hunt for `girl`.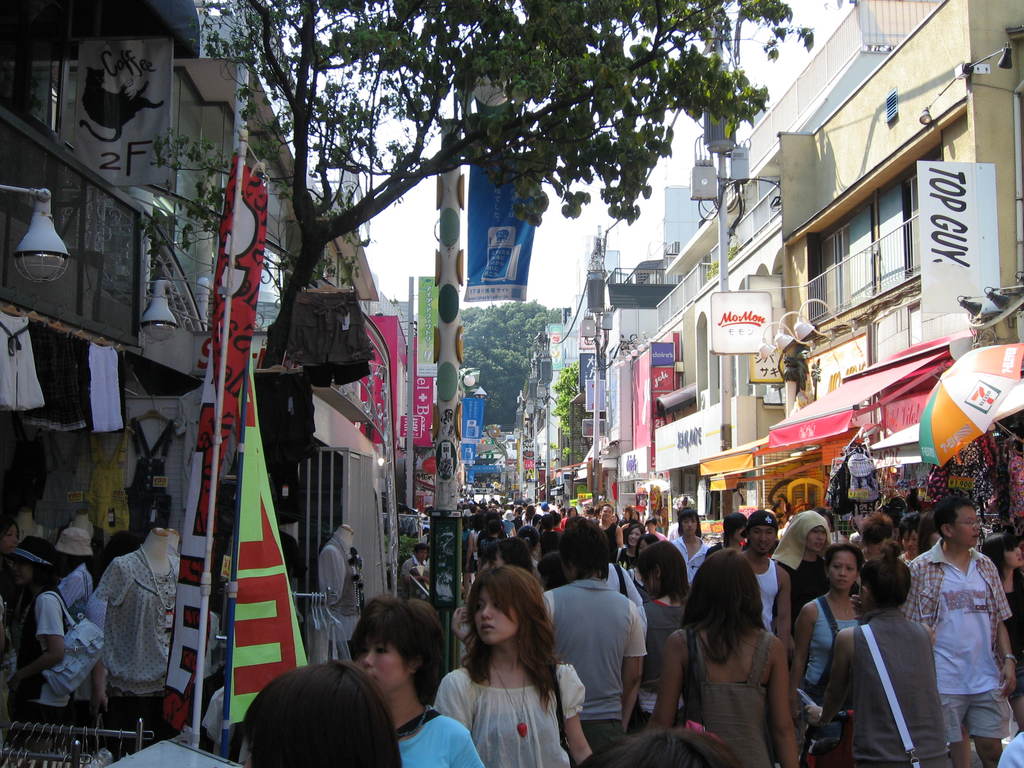
Hunted down at 645/541/806/767.
